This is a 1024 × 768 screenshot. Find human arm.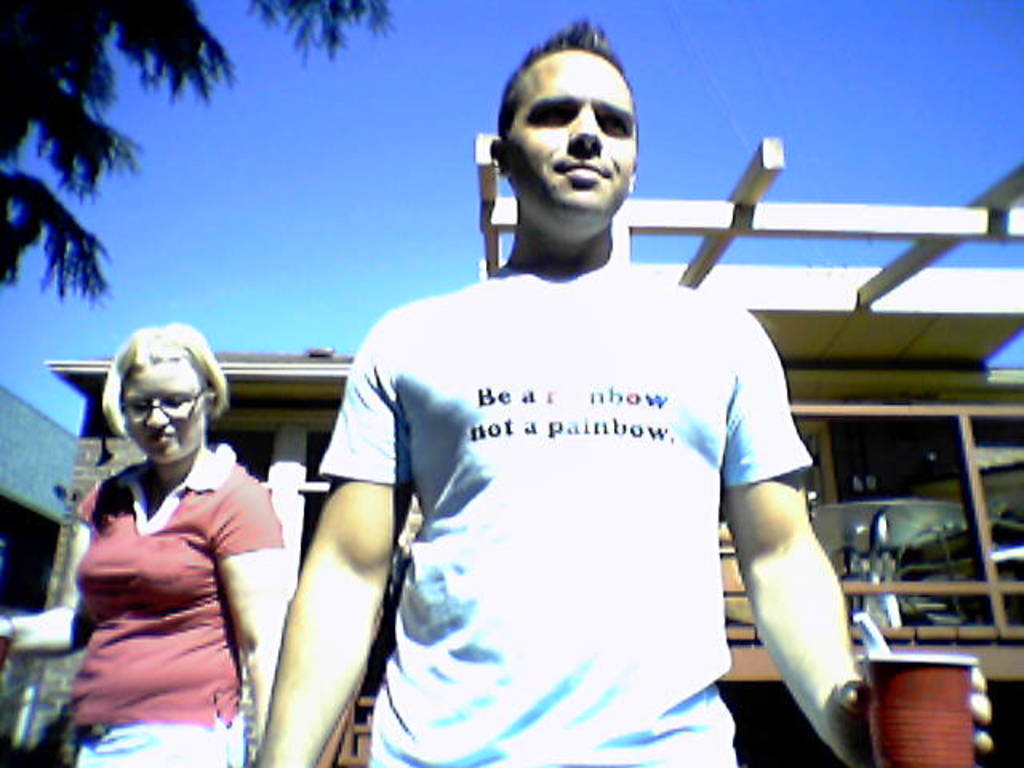
Bounding box: l=259, t=429, r=392, b=758.
